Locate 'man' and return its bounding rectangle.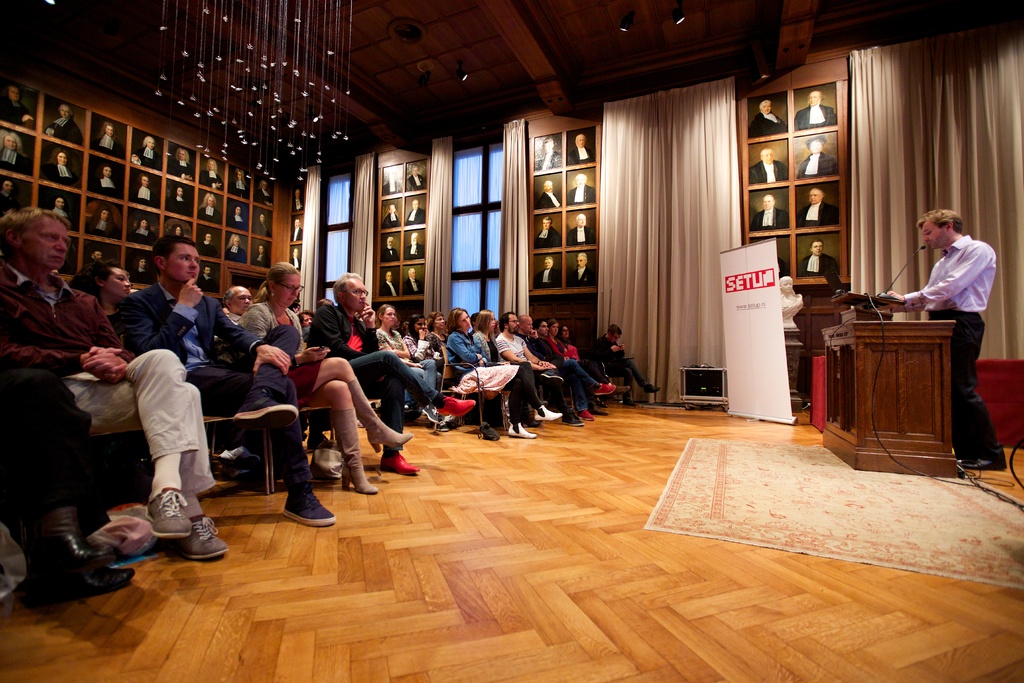
<region>749, 97, 785, 138</region>.
